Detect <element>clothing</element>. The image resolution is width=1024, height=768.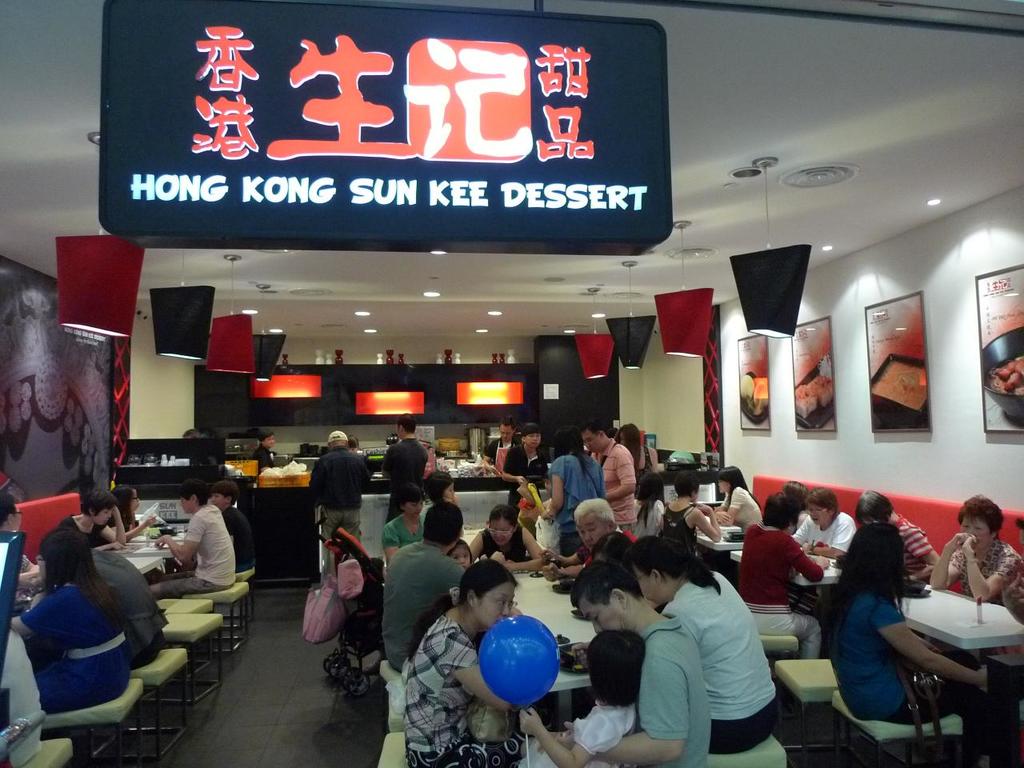
locate(550, 454, 604, 558).
